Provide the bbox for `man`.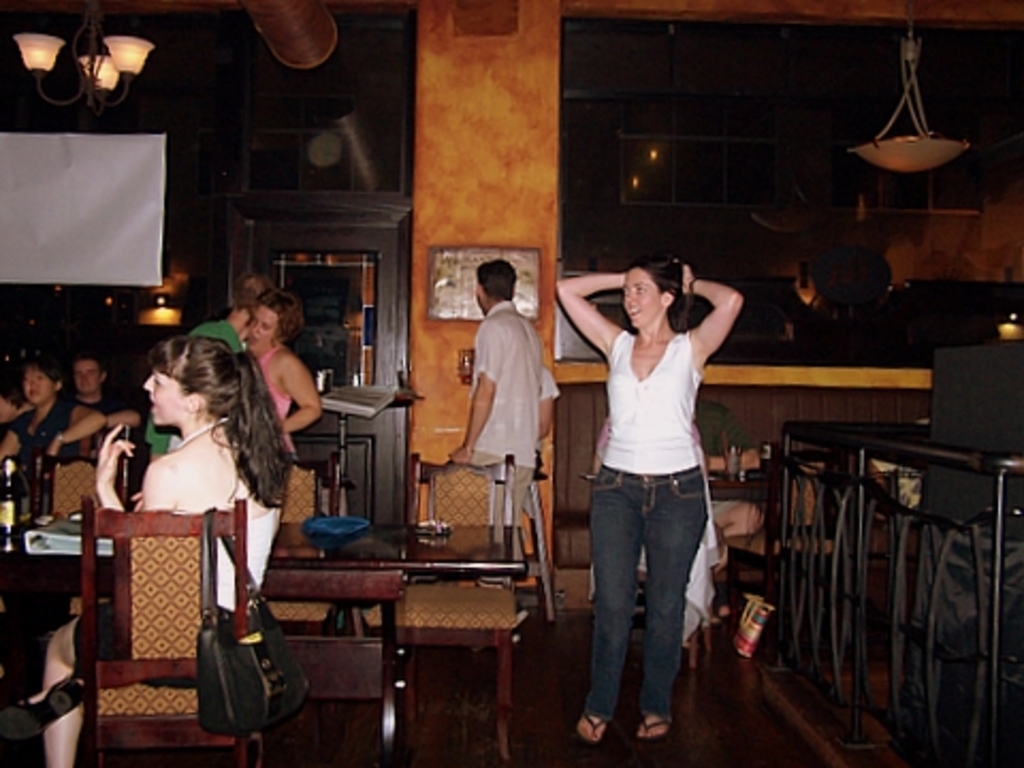
{"x1": 68, "y1": 354, "x2": 147, "y2": 463}.
